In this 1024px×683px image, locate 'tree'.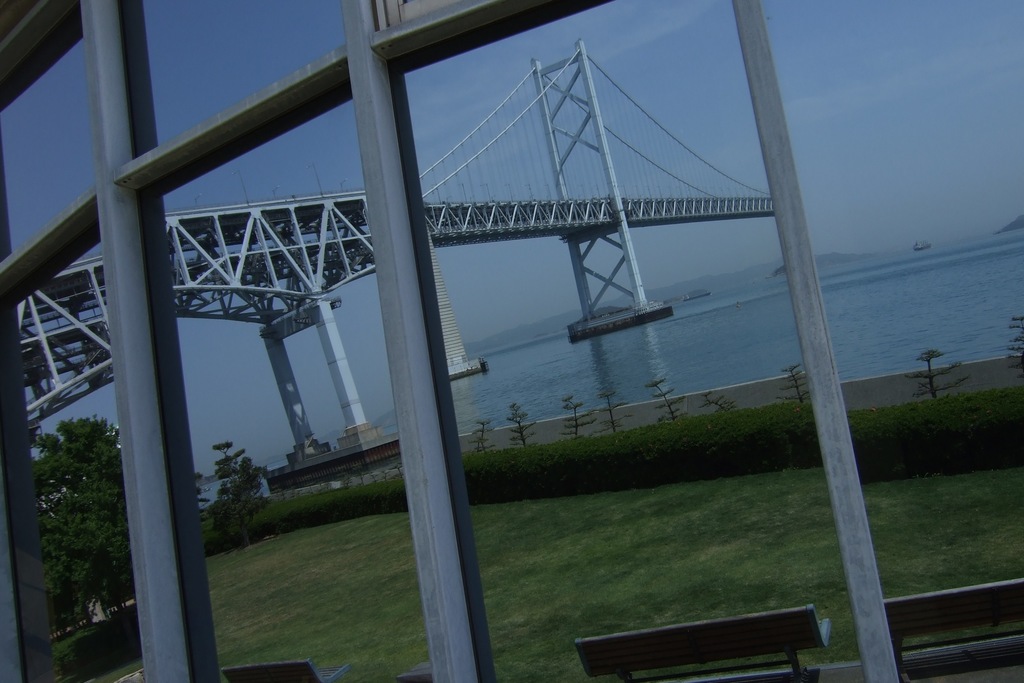
Bounding box: rect(28, 358, 124, 666).
